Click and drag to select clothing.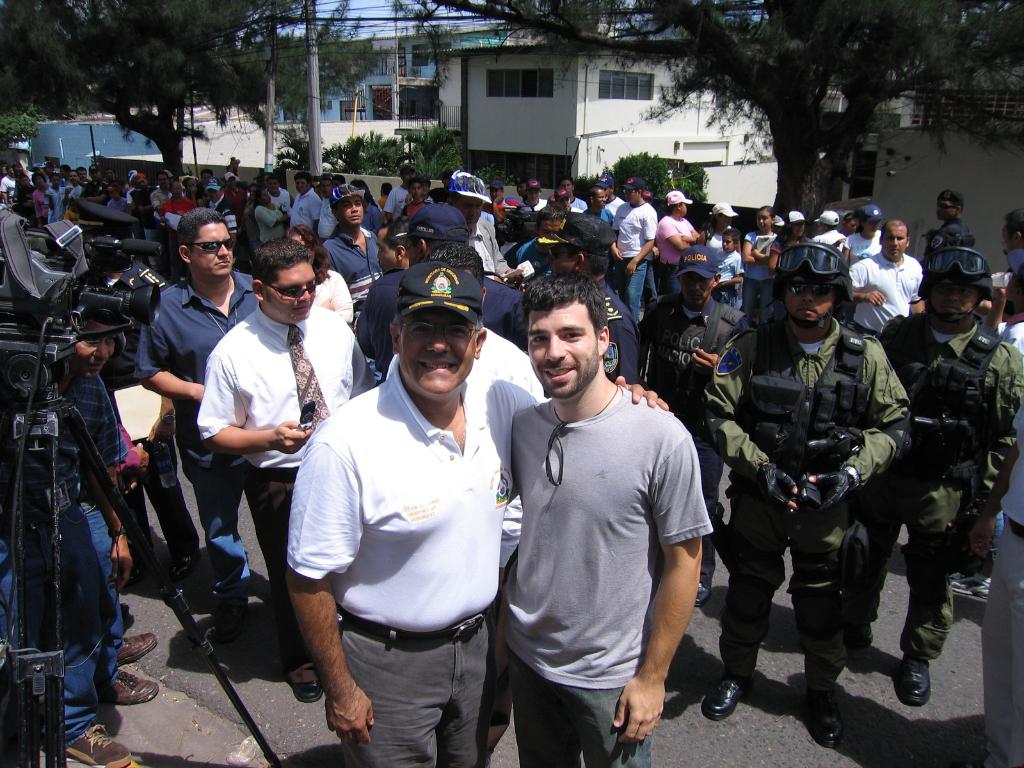
Selection: bbox(465, 207, 510, 287).
